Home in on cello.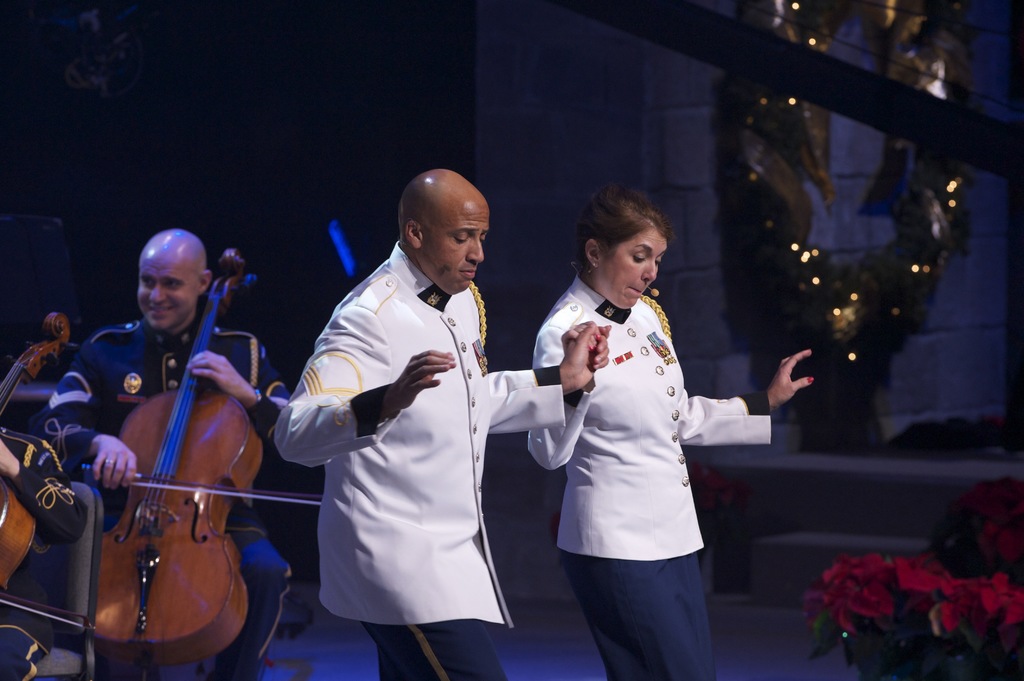
Homed in at [x1=95, y1=247, x2=320, y2=662].
